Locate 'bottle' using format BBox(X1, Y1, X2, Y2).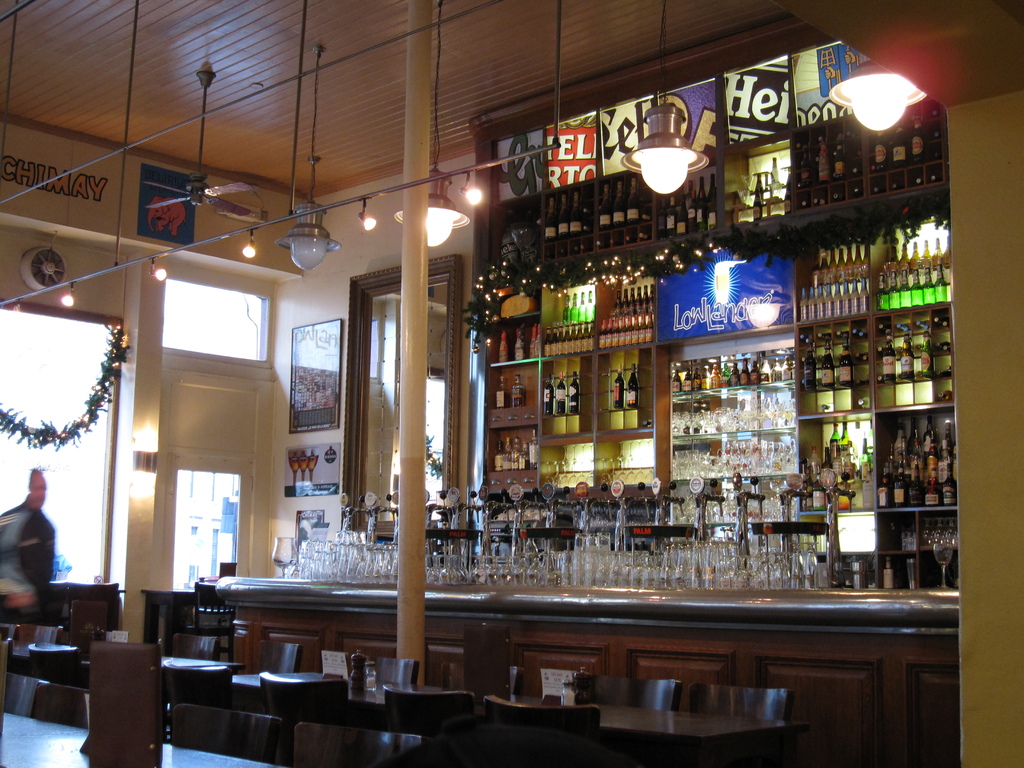
BBox(576, 323, 583, 355).
